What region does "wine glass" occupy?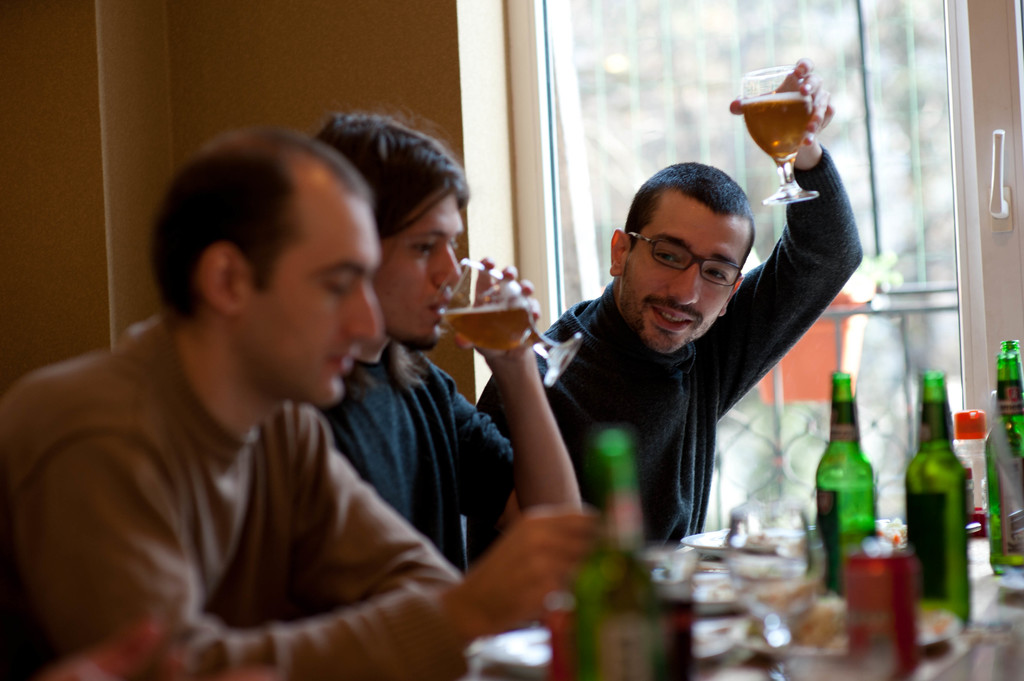
box=[745, 55, 821, 204].
